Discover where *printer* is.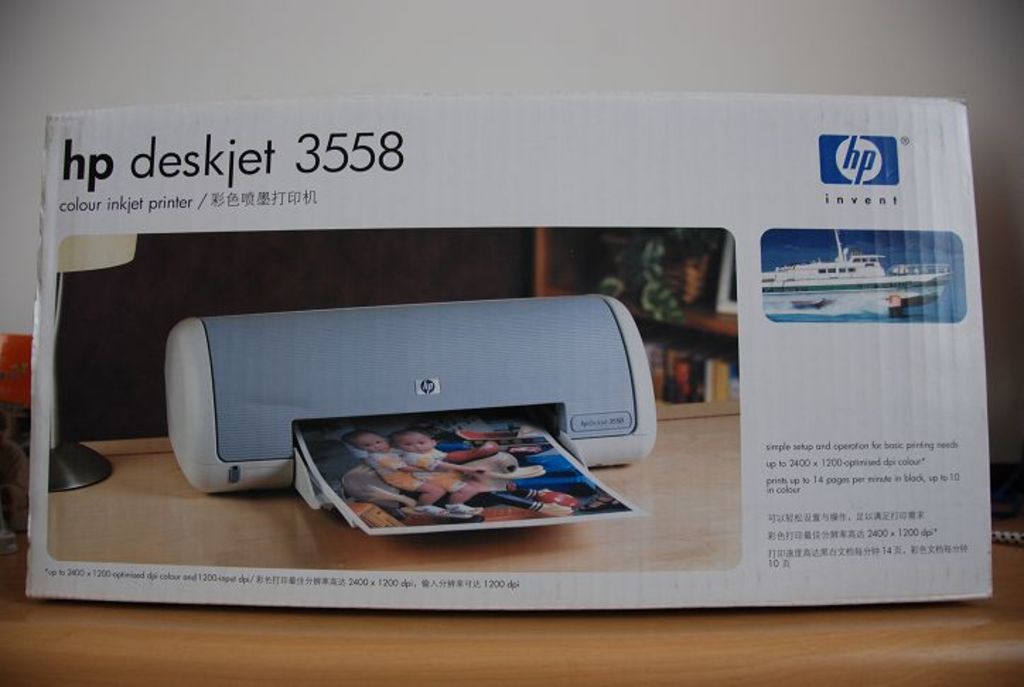
Discovered at select_region(167, 294, 658, 532).
